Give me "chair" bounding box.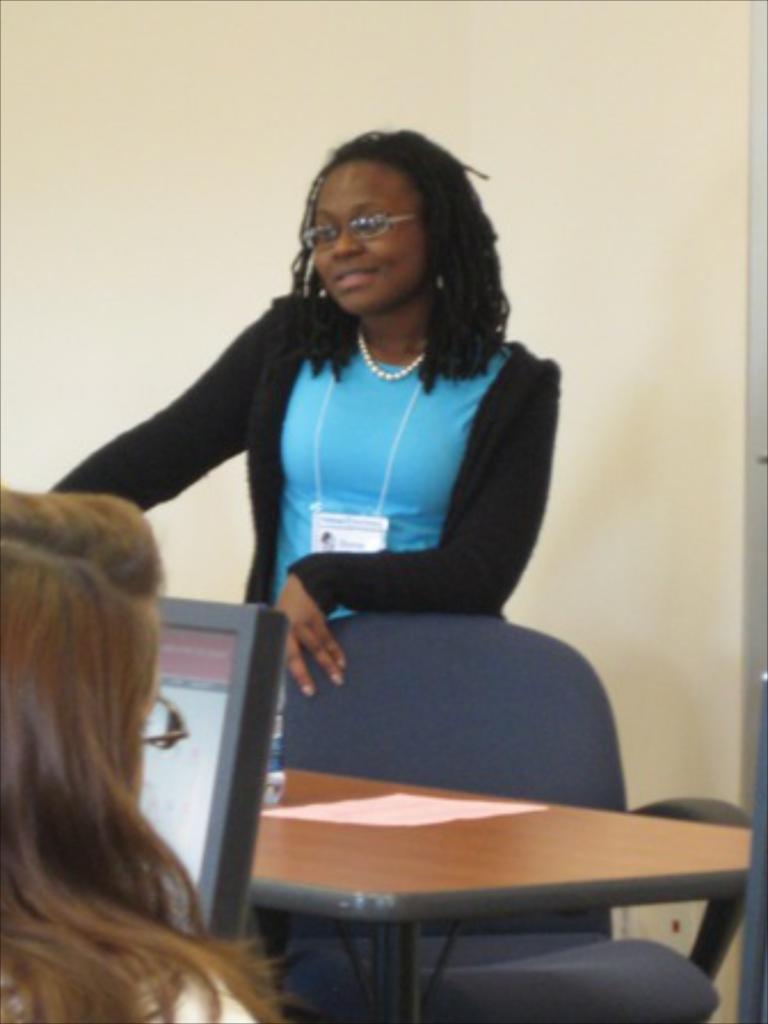
(247, 603, 766, 1022).
